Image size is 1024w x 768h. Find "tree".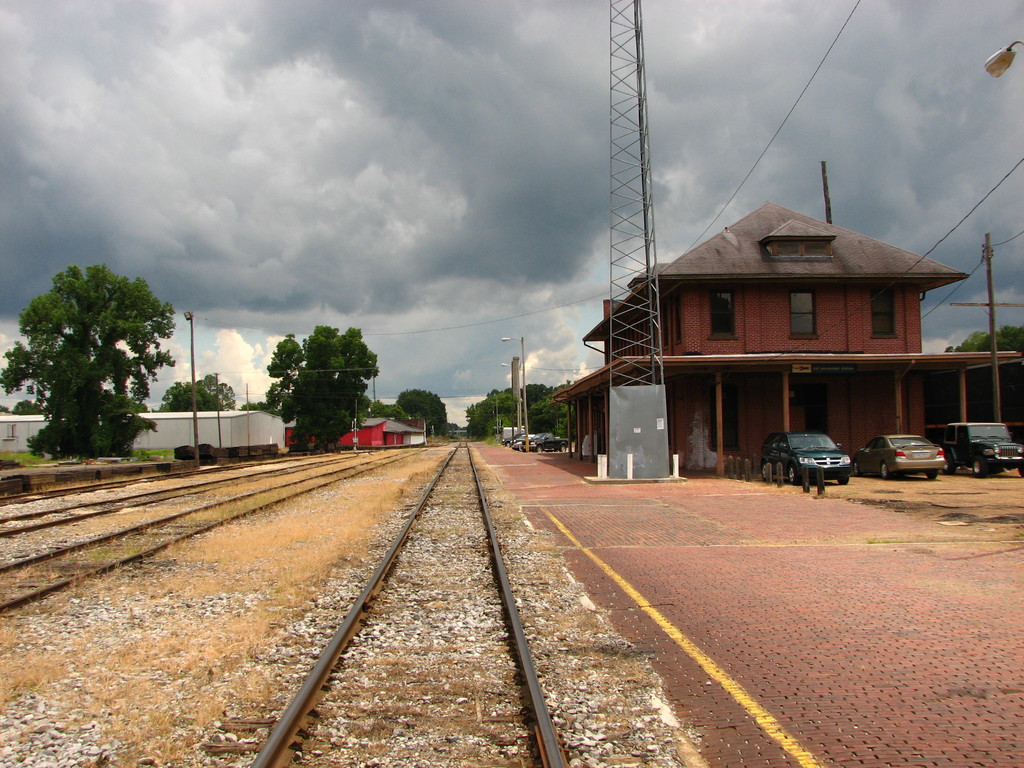
(x1=156, y1=369, x2=246, y2=425).
